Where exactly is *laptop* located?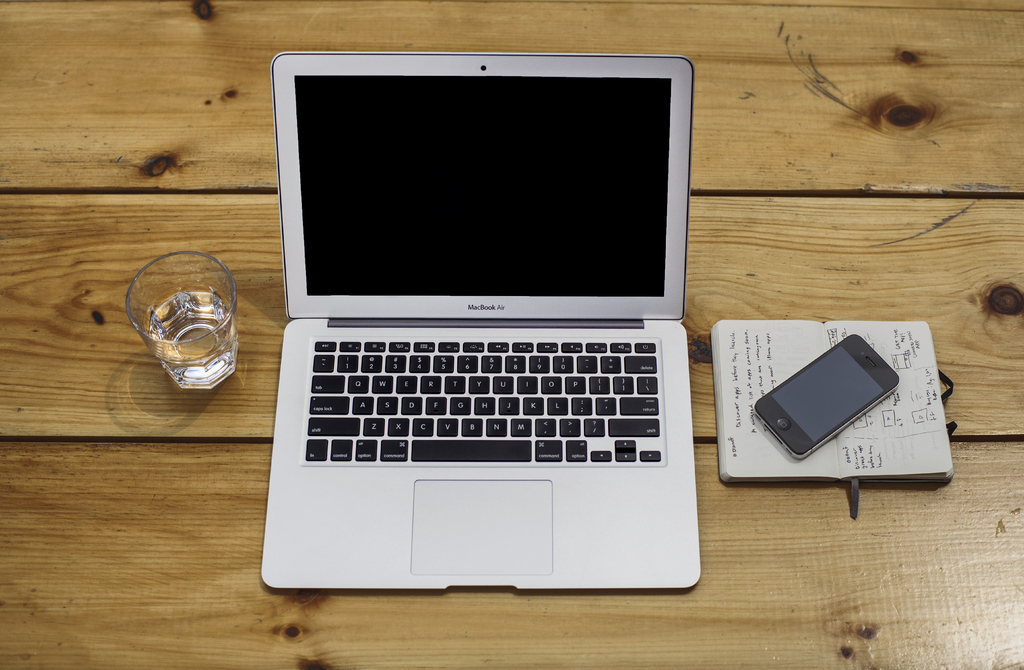
Its bounding box is left=262, top=67, right=715, bottom=600.
